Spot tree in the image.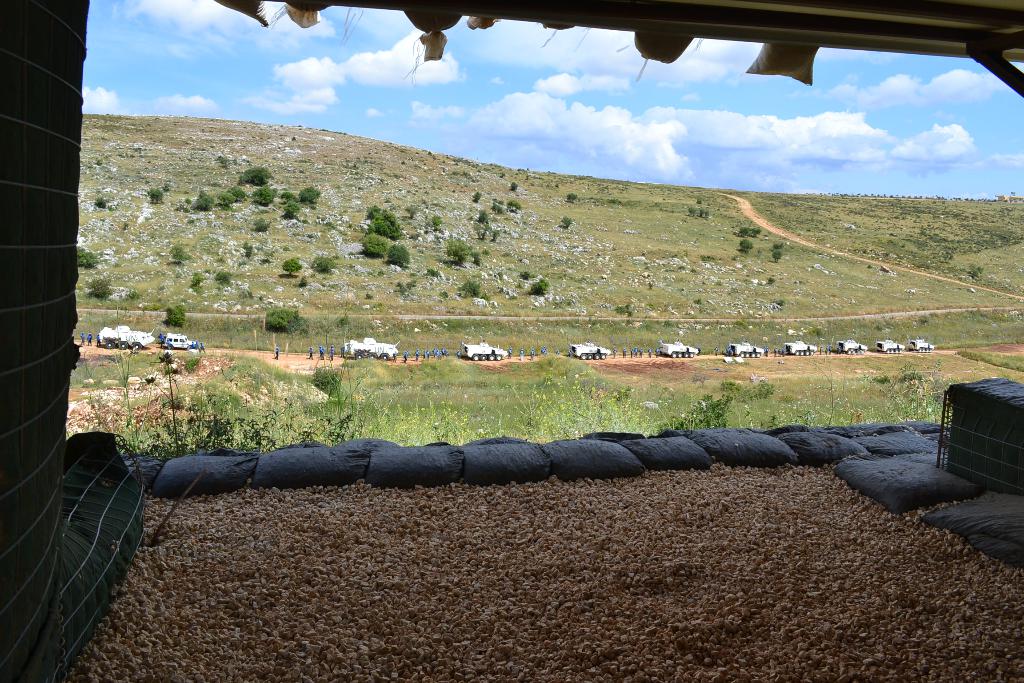
tree found at bbox=(362, 232, 392, 257).
